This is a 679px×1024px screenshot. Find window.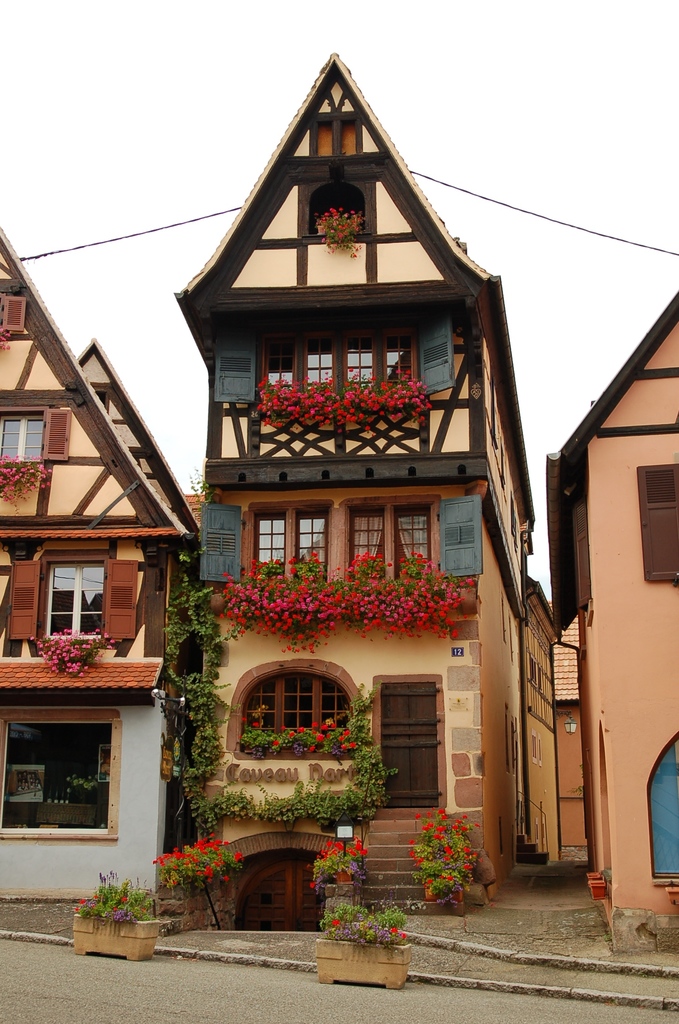
Bounding box: region(197, 502, 329, 606).
